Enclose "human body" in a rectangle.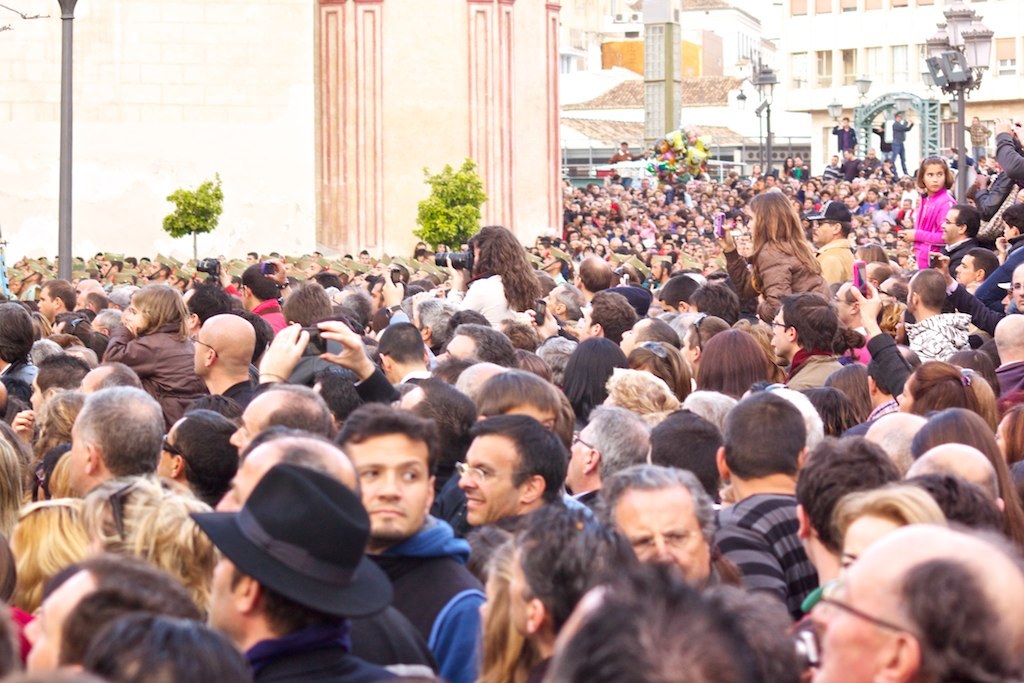
locate(285, 280, 340, 388).
